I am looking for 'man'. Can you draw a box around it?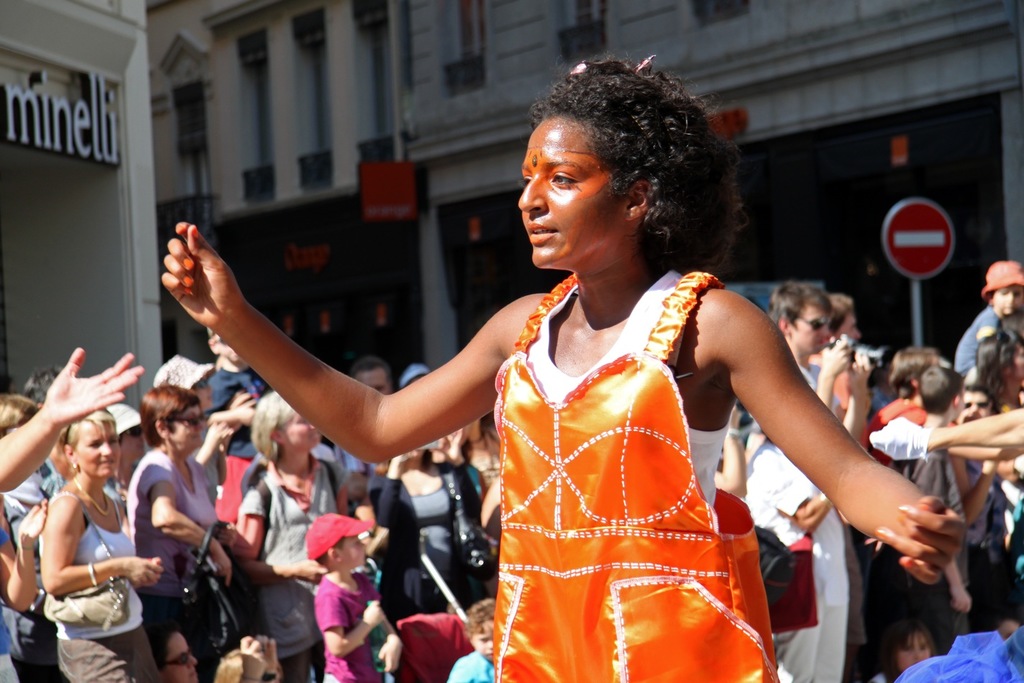
Sure, the bounding box is (767,280,872,445).
